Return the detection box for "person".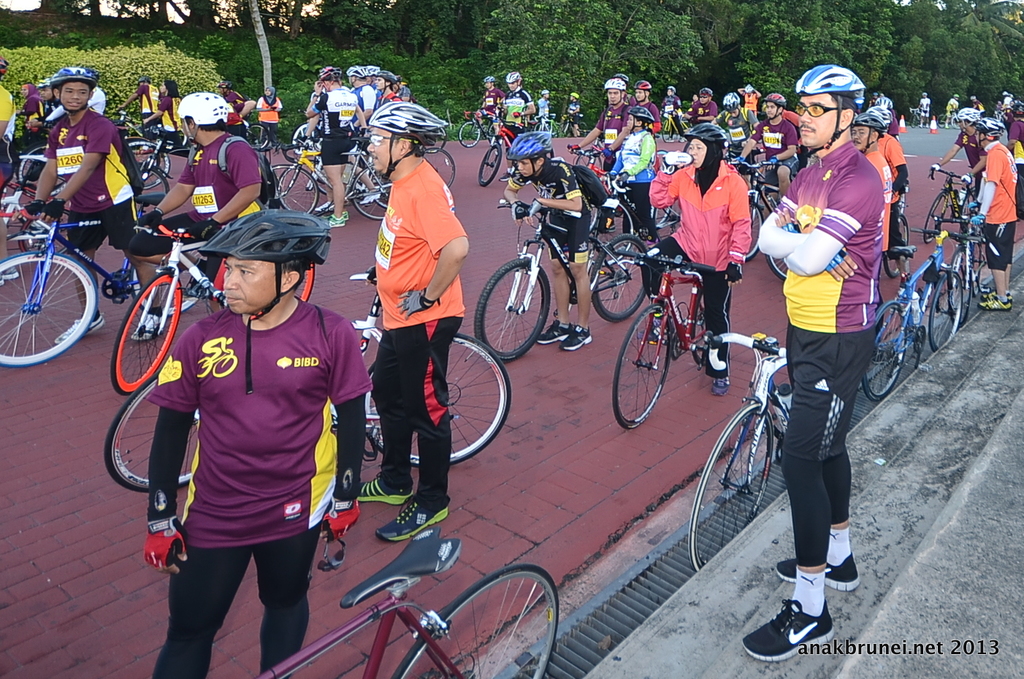
(973, 121, 1023, 316).
